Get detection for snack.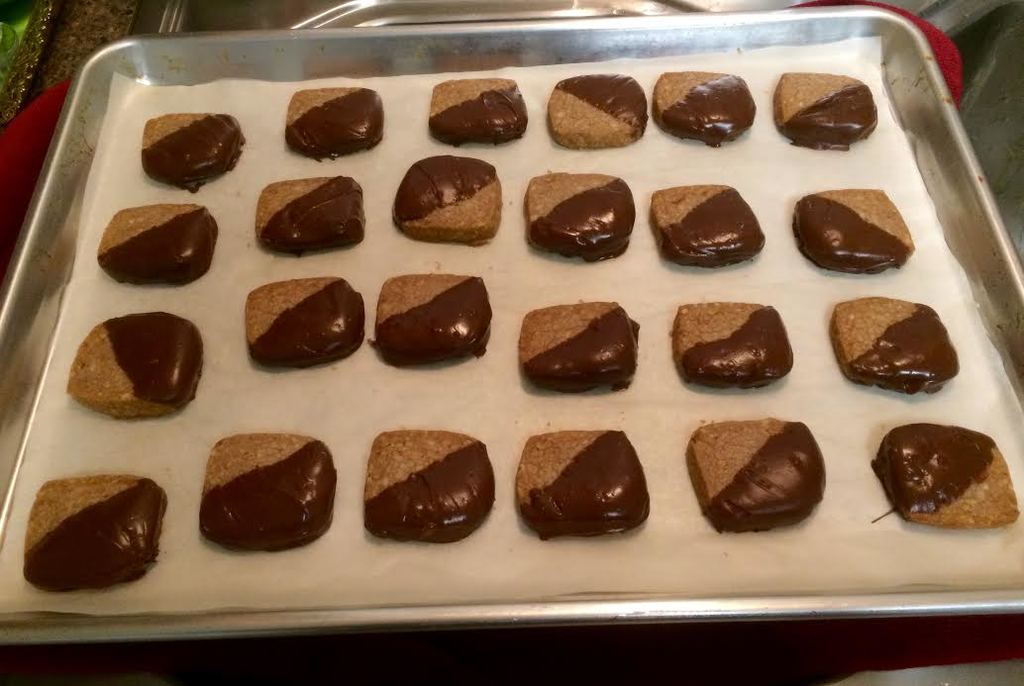
Detection: BBox(834, 299, 959, 391).
